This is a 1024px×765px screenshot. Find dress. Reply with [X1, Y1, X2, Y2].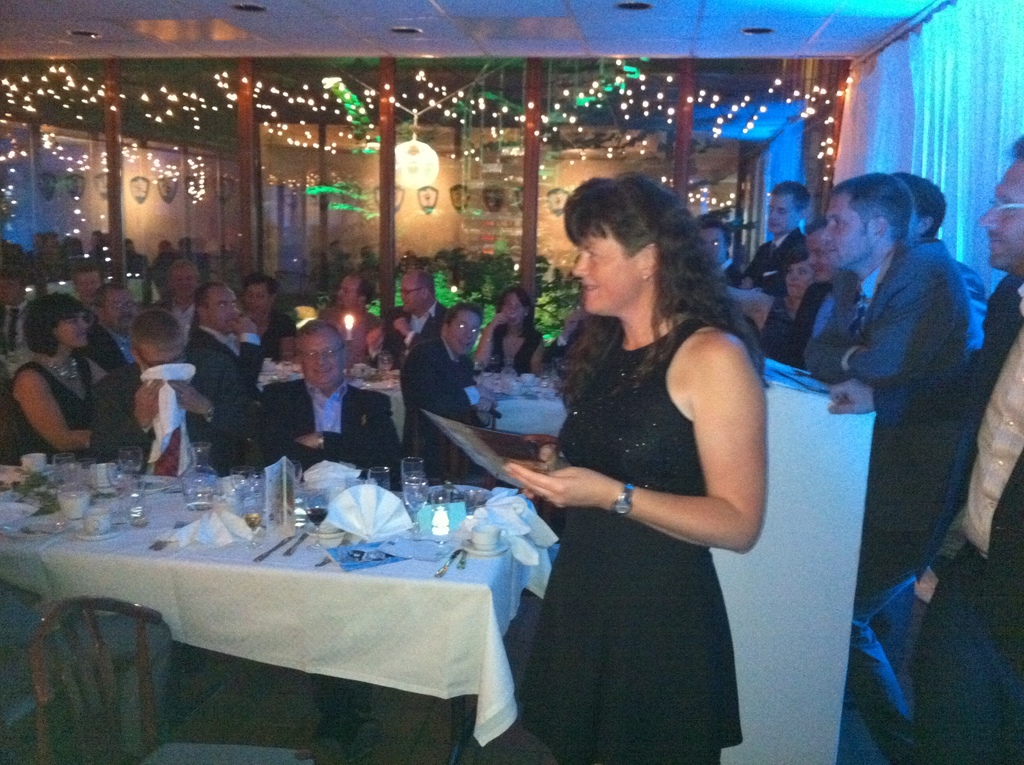
[516, 318, 742, 762].
